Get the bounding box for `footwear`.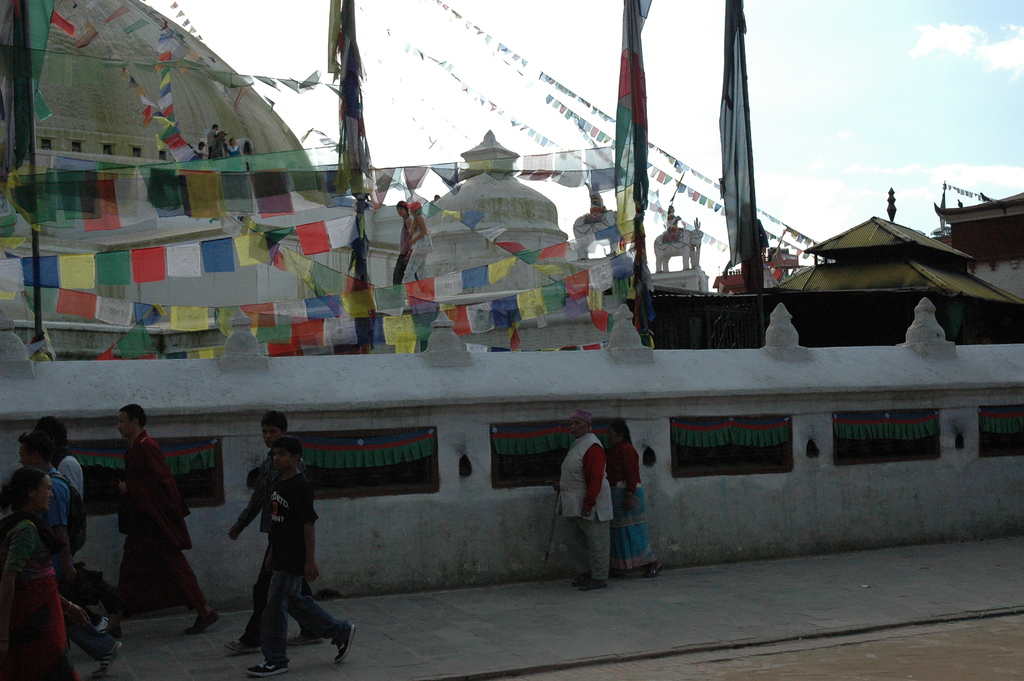
291, 633, 326, 643.
